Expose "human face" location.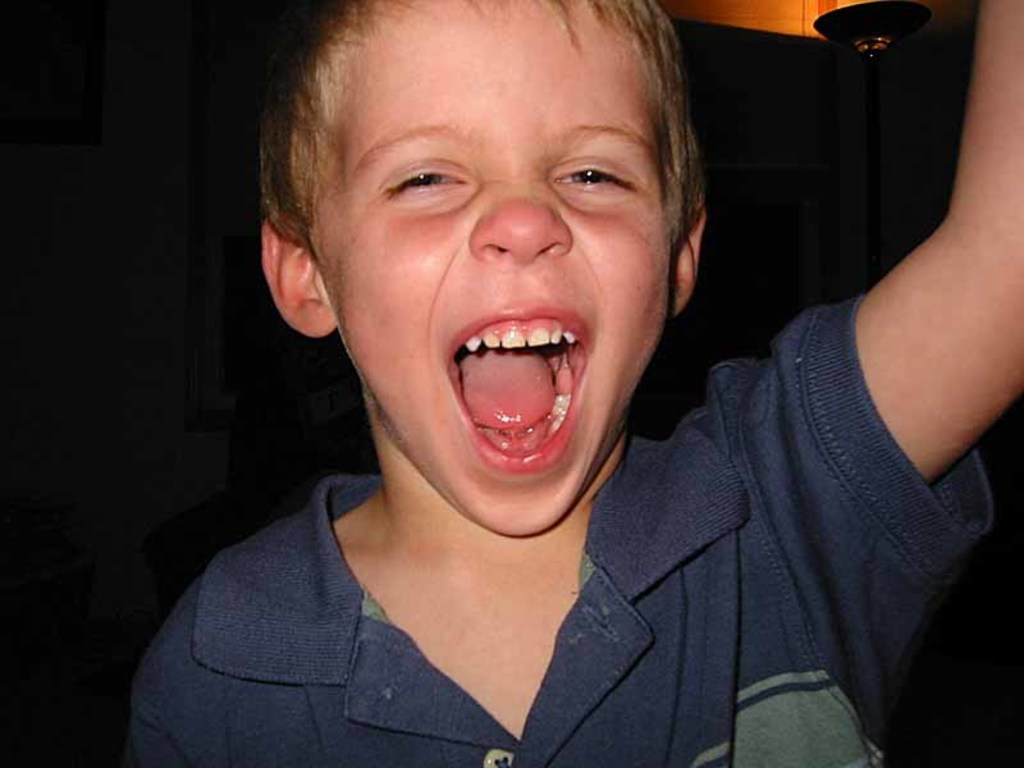
Exposed at select_region(301, 0, 685, 540).
